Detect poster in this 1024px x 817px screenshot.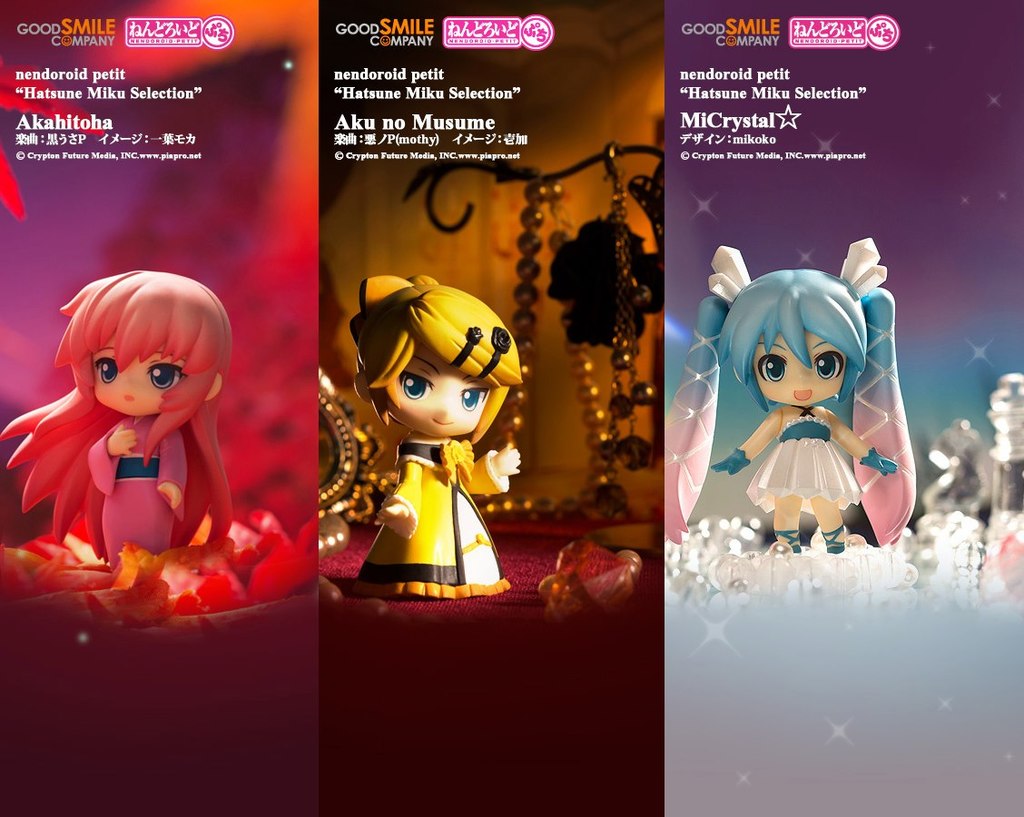
Detection: box(4, 0, 322, 816).
